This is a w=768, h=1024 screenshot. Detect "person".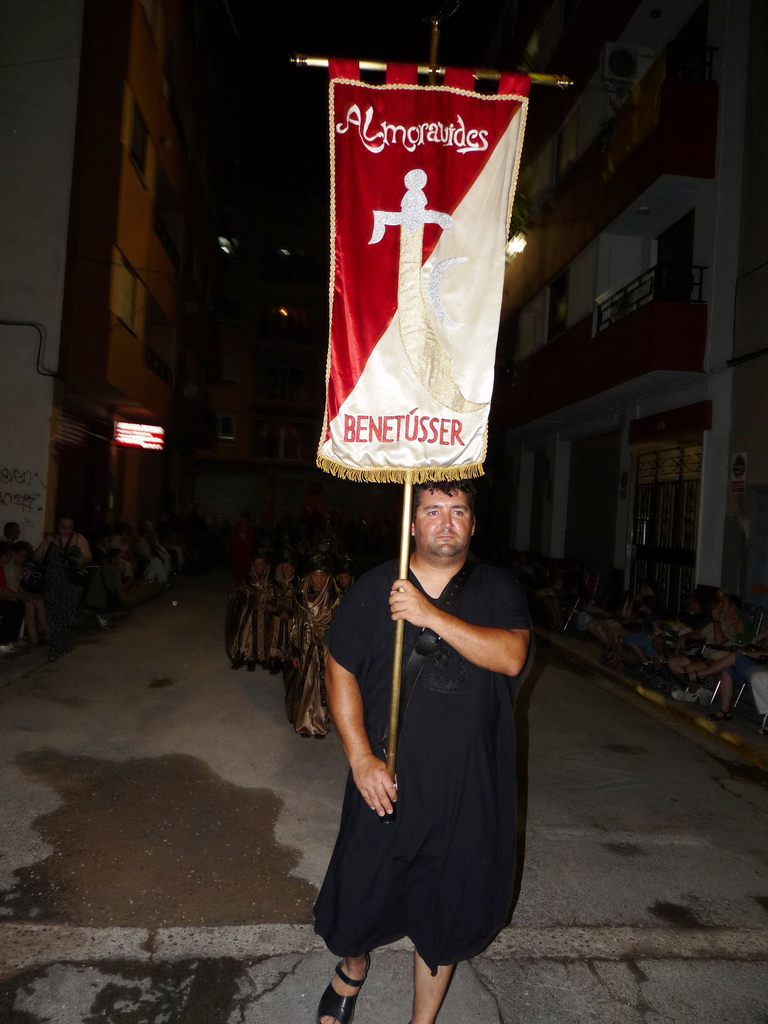
region(264, 547, 305, 662).
